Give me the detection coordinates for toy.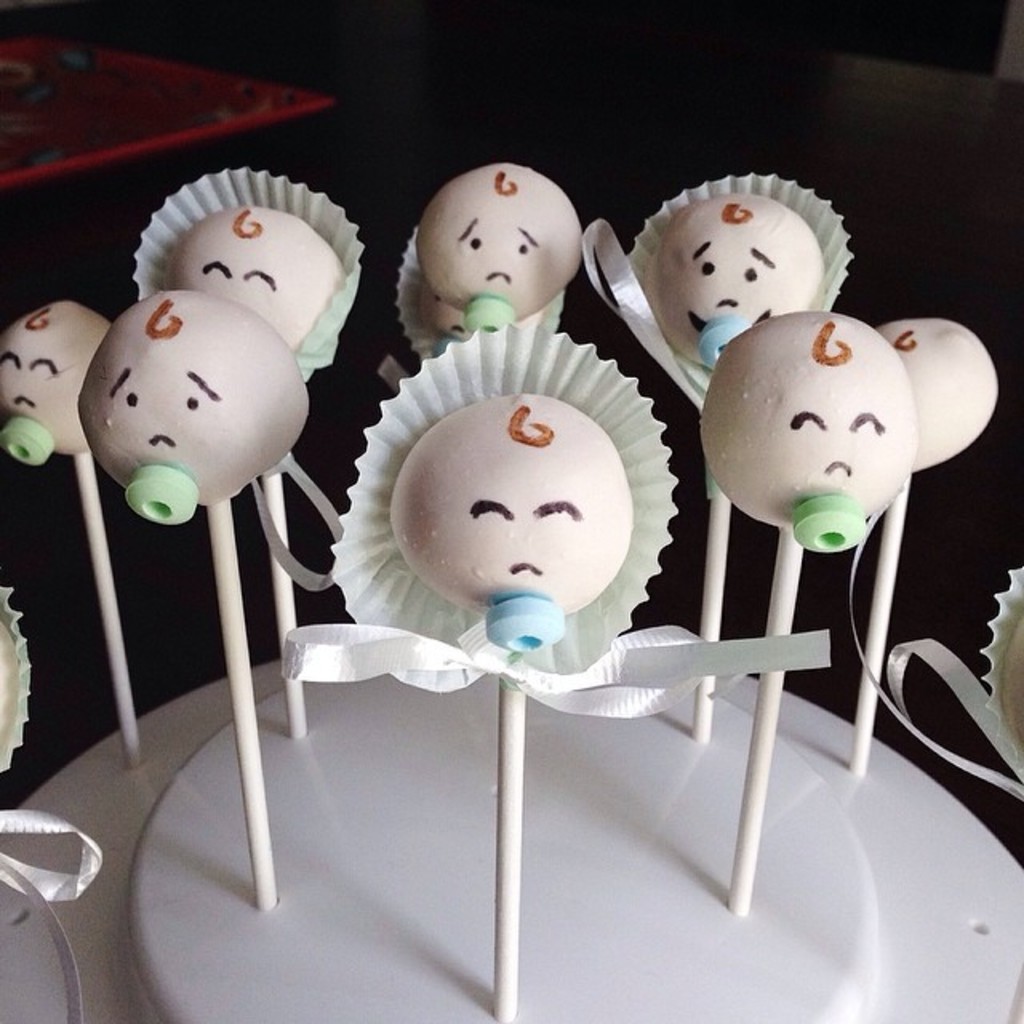
x1=608, y1=174, x2=848, y2=720.
